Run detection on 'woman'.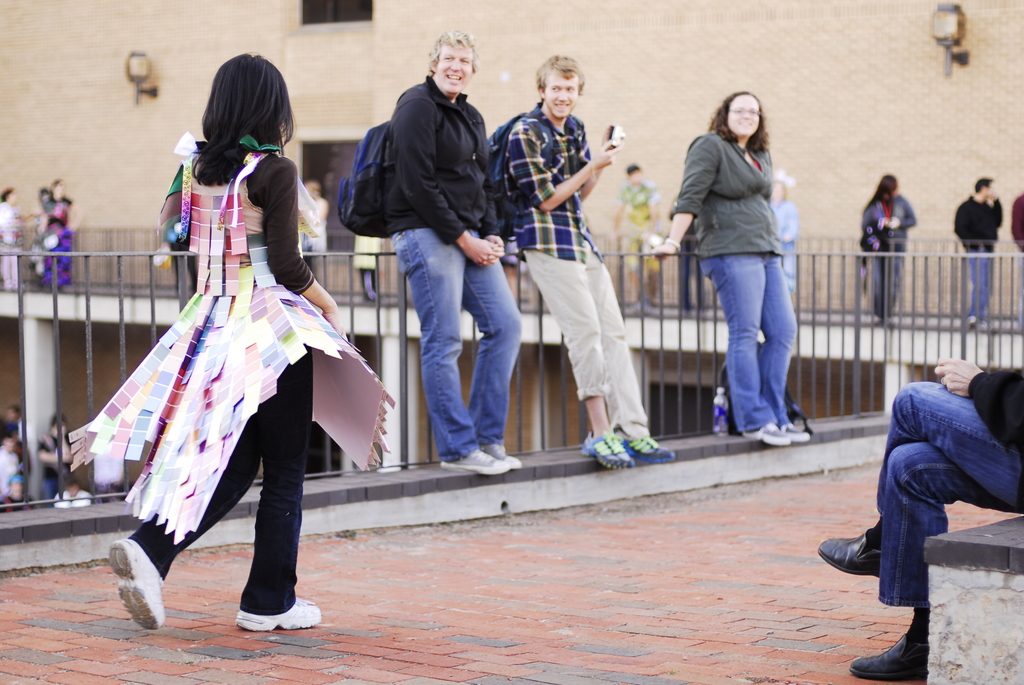
Result: [0, 185, 27, 292].
